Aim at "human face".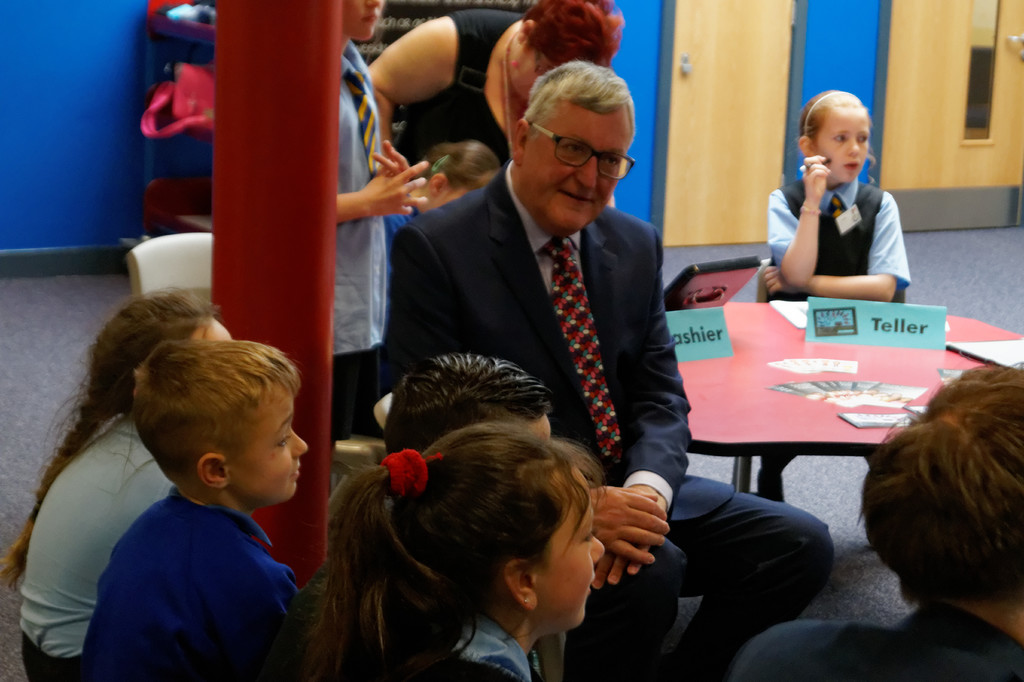
Aimed at BBox(532, 467, 607, 634).
